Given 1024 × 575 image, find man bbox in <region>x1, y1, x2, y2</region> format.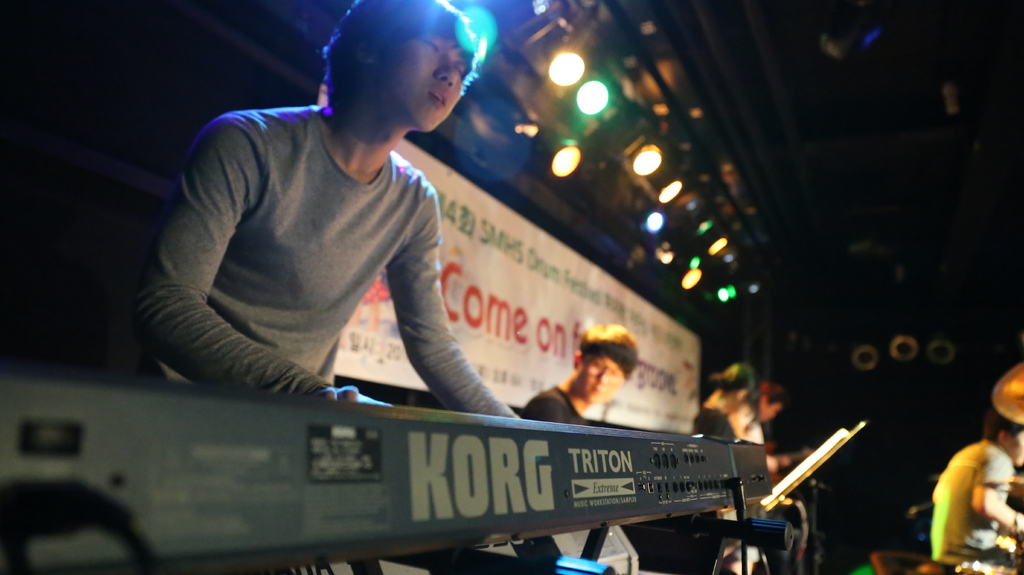
<region>134, 15, 583, 469</region>.
